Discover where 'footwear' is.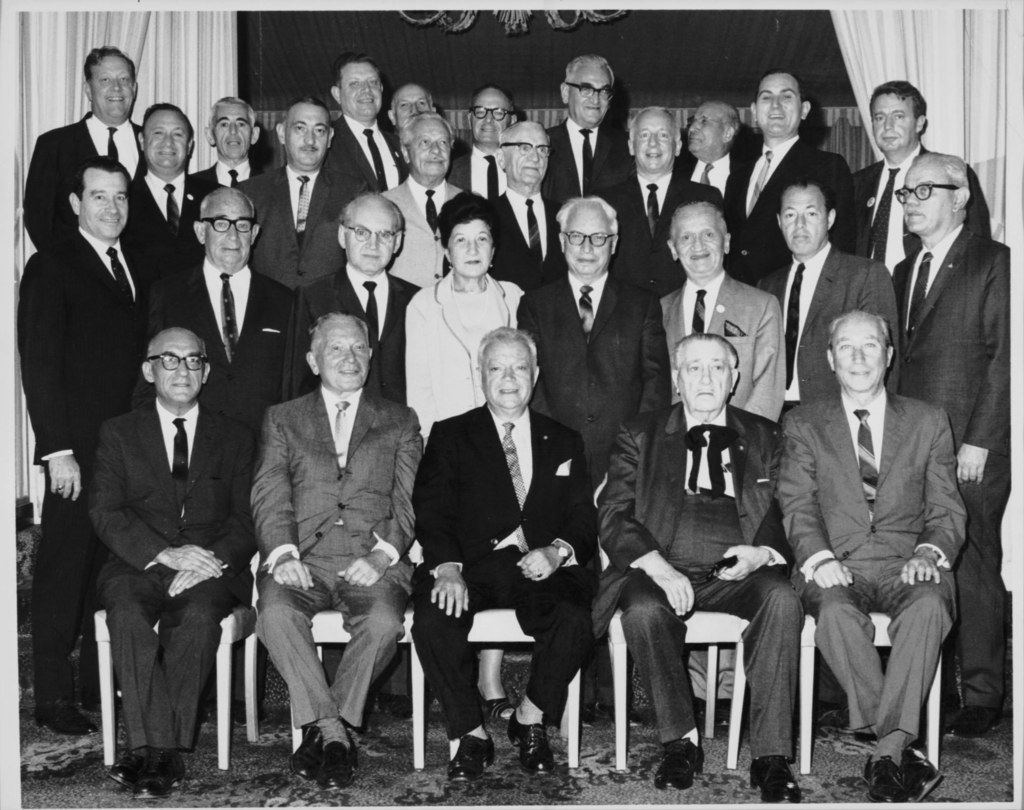
Discovered at pyautogui.locateOnScreen(900, 745, 944, 788).
